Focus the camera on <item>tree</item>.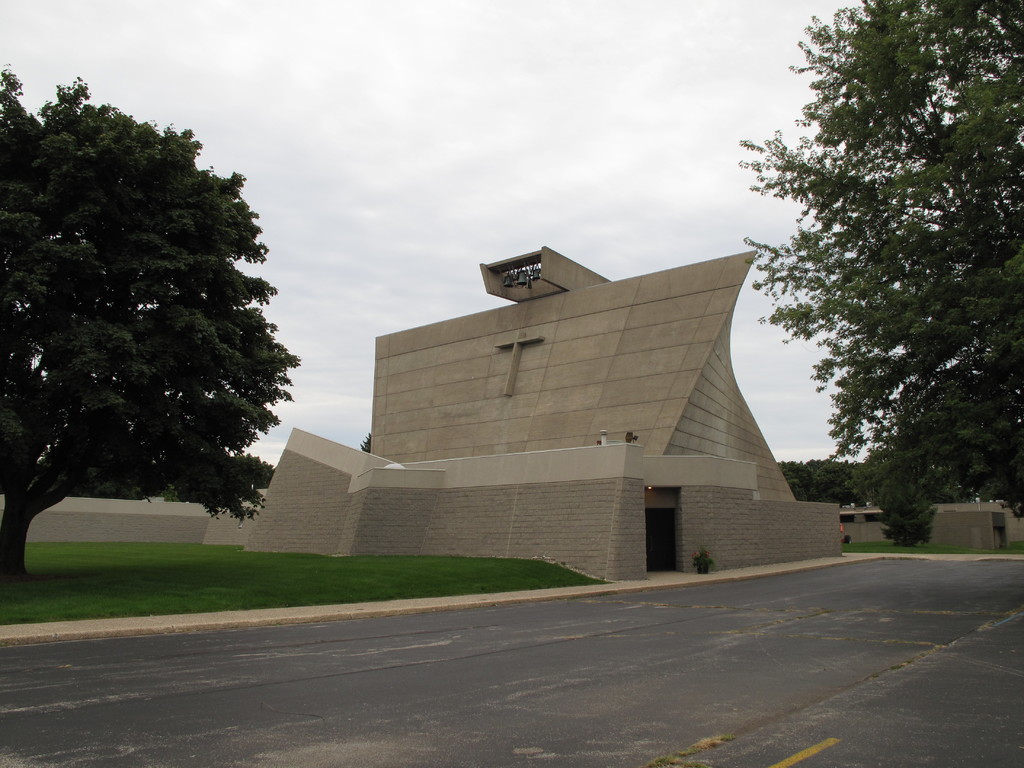
Focus region: <bbox>897, 457, 1019, 511</bbox>.
